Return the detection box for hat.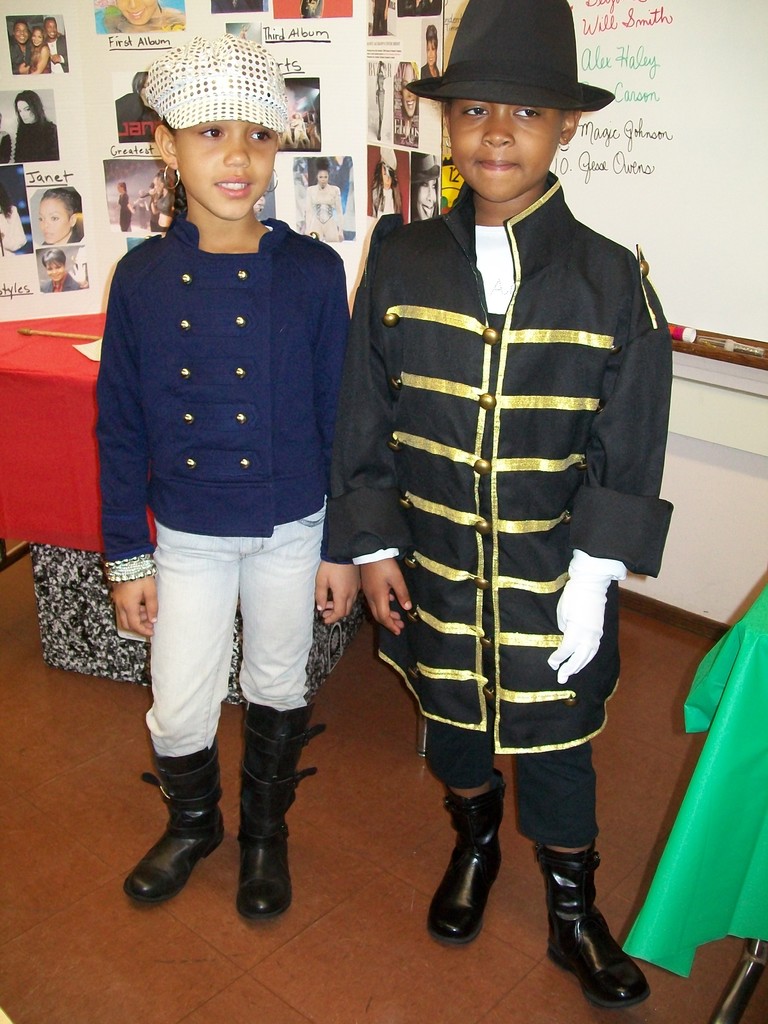
bbox=(143, 29, 289, 135).
